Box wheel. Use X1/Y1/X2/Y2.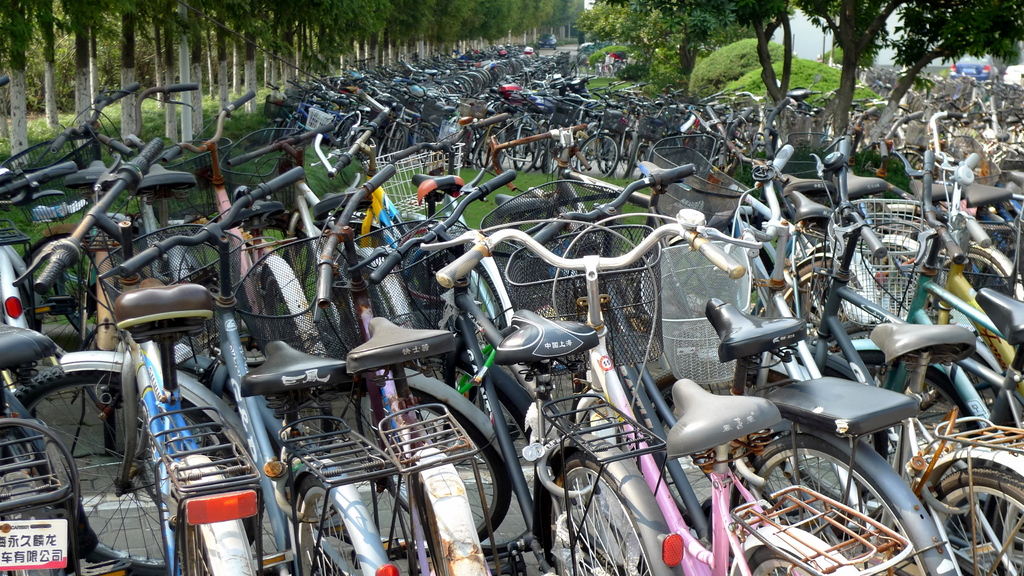
405/124/429/146.
